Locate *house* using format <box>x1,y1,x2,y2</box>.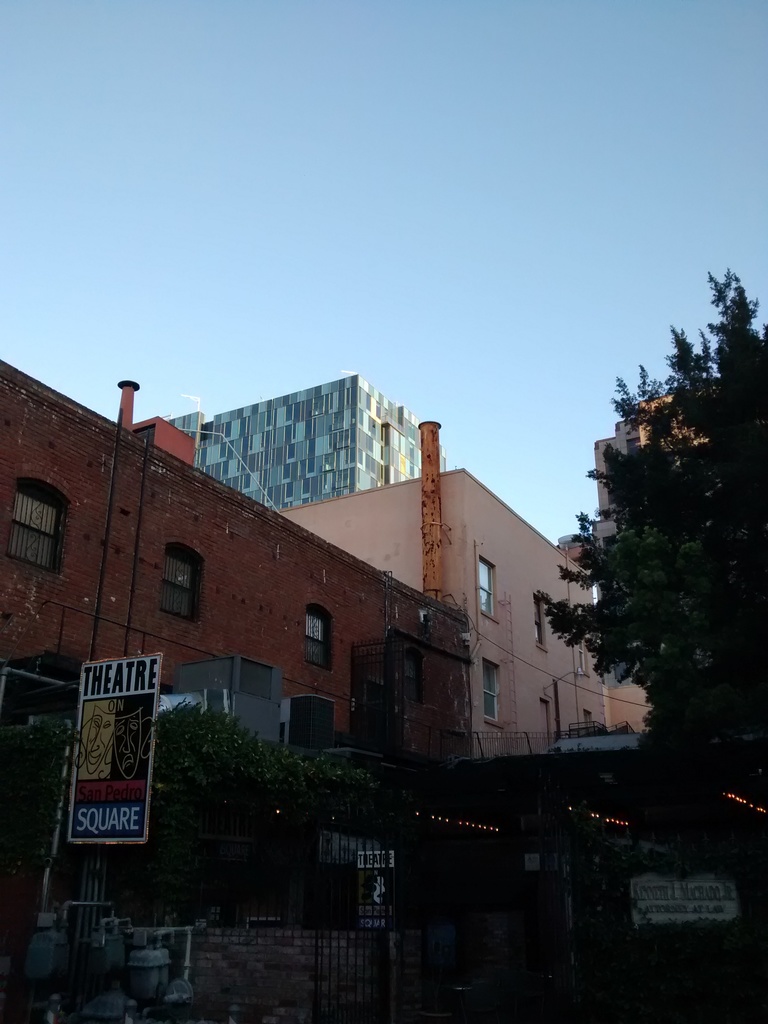
<box>175,374,472,528</box>.
